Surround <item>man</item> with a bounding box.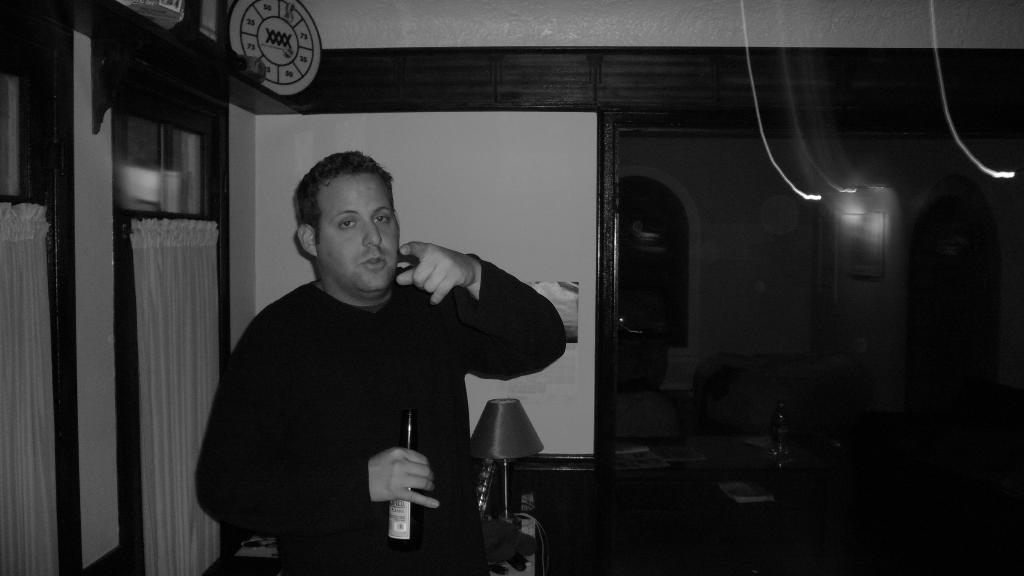
[x1=198, y1=148, x2=566, y2=538].
